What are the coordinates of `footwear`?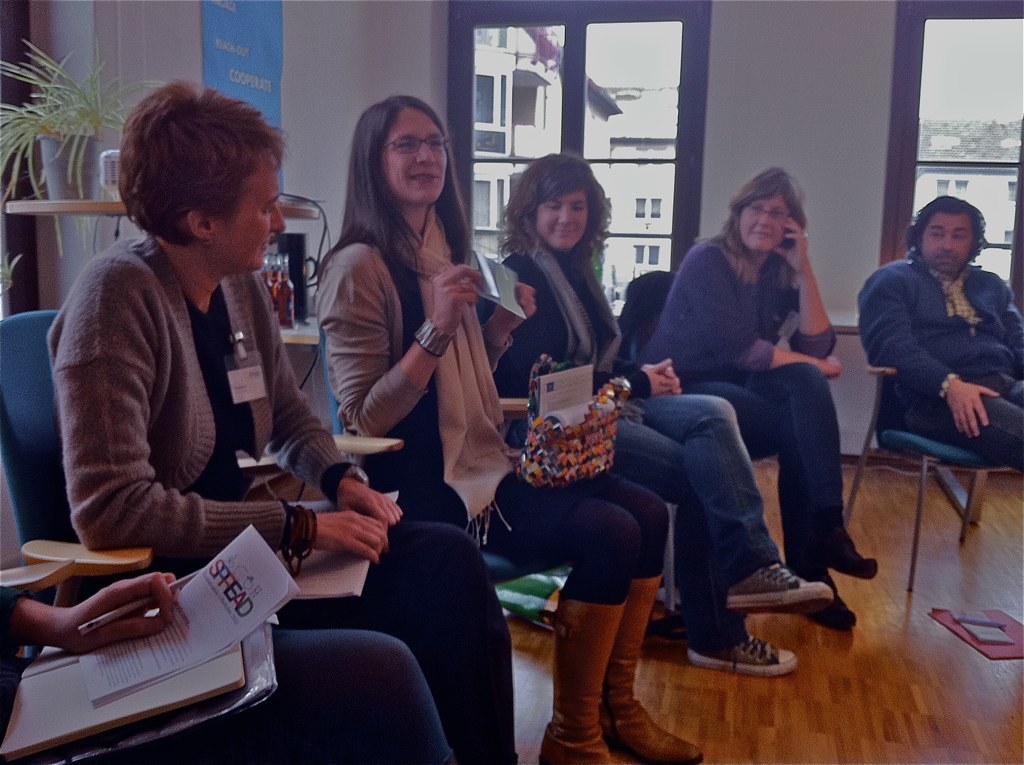
locate(708, 551, 861, 655).
